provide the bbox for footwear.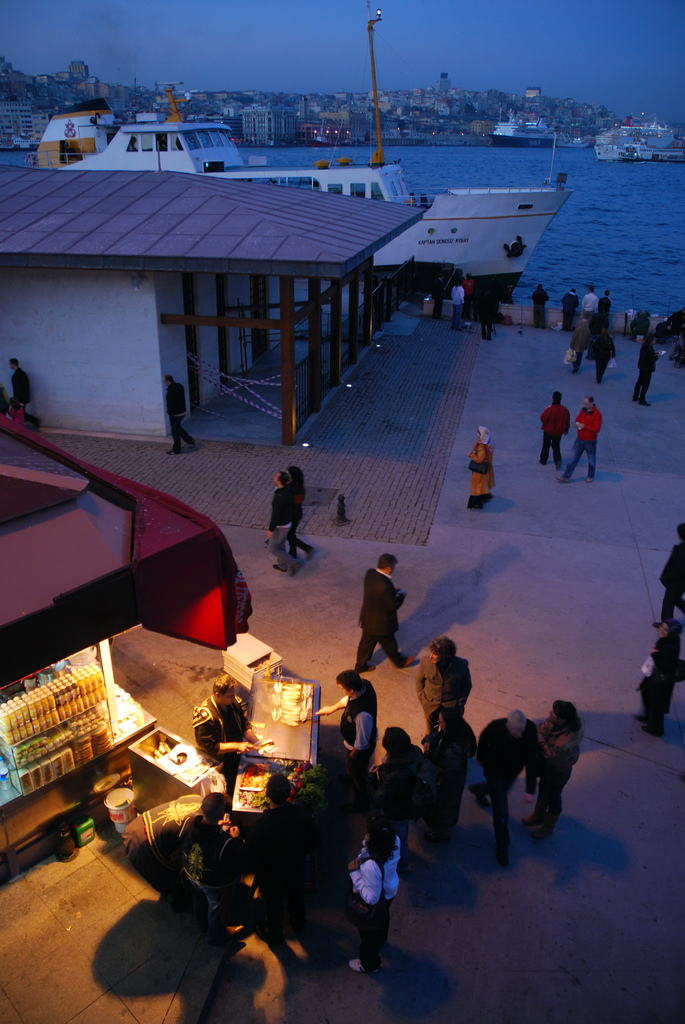
x1=638, y1=399, x2=649, y2=408.
